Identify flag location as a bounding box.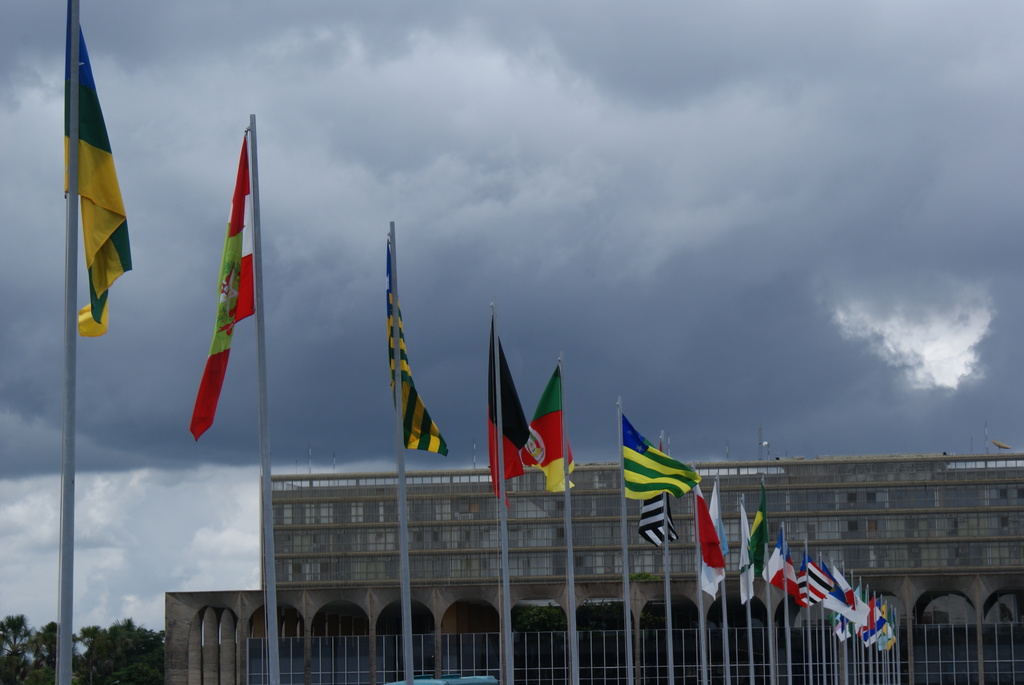
bbox=(869, 608, 886, 644).
